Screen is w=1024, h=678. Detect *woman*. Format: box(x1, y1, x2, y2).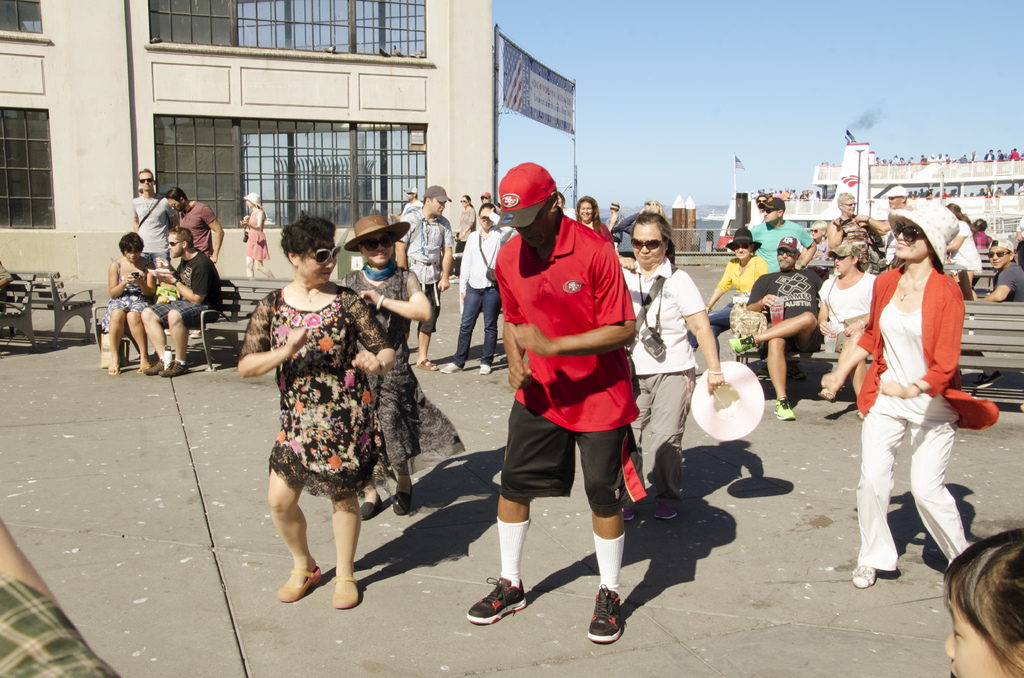
box(237, 209, 397, 589).
